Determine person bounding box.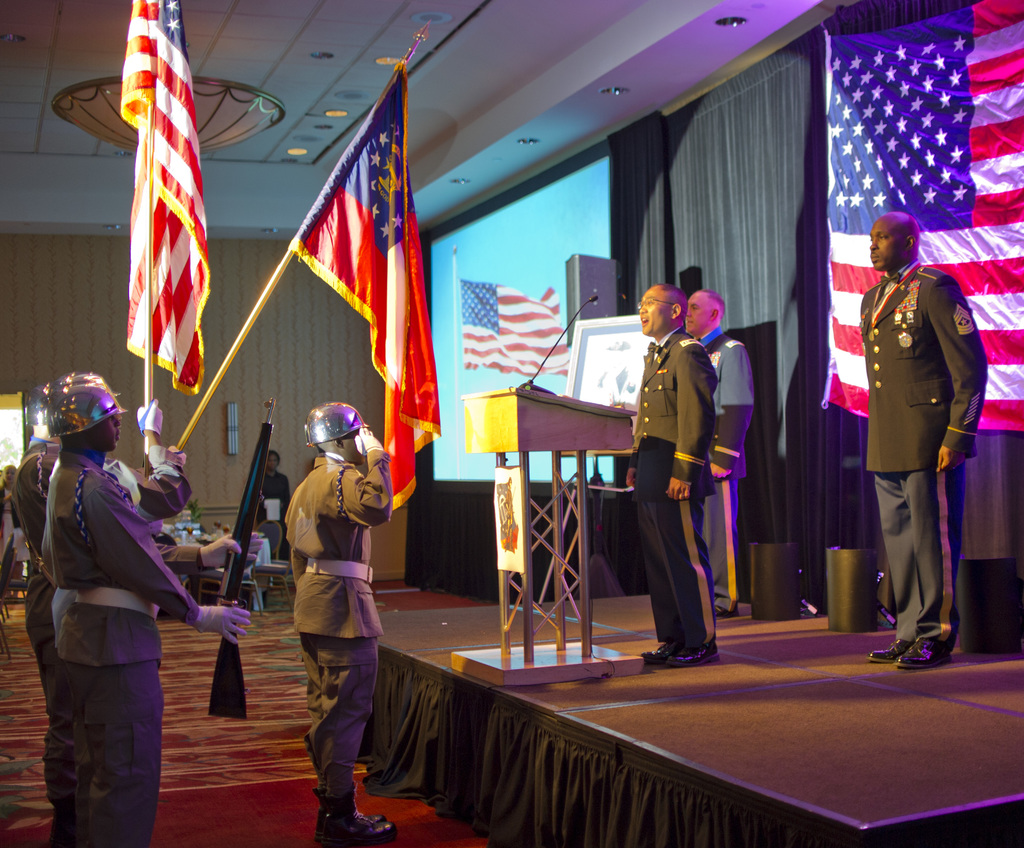
Determined: box=[261, 452, 294, 555].
